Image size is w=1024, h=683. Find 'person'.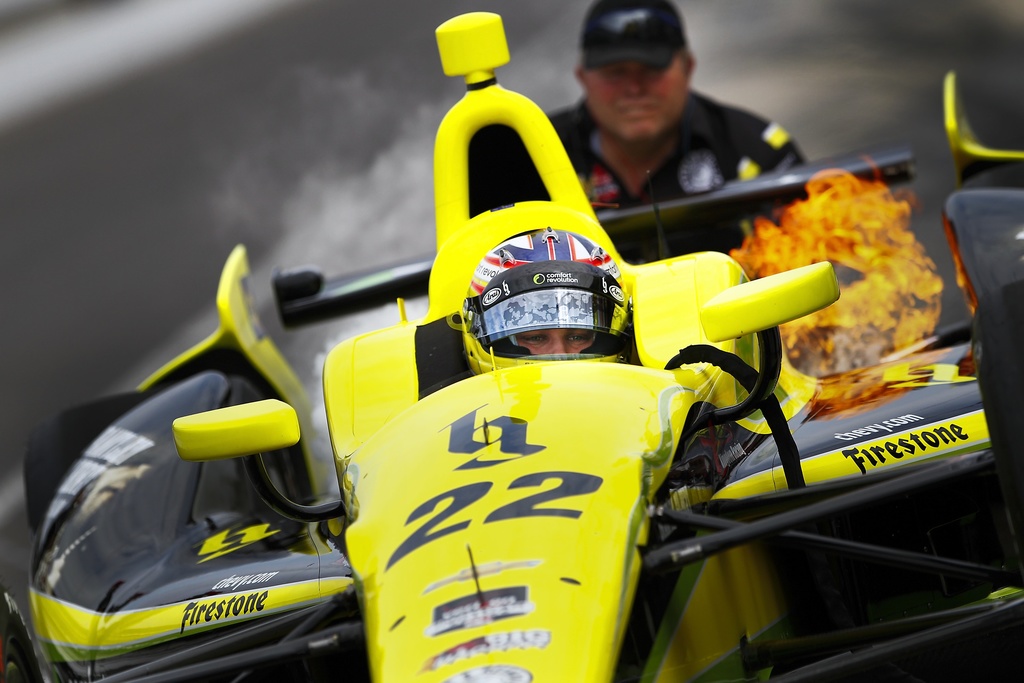
bbox=[453, 227, 648, 384].
